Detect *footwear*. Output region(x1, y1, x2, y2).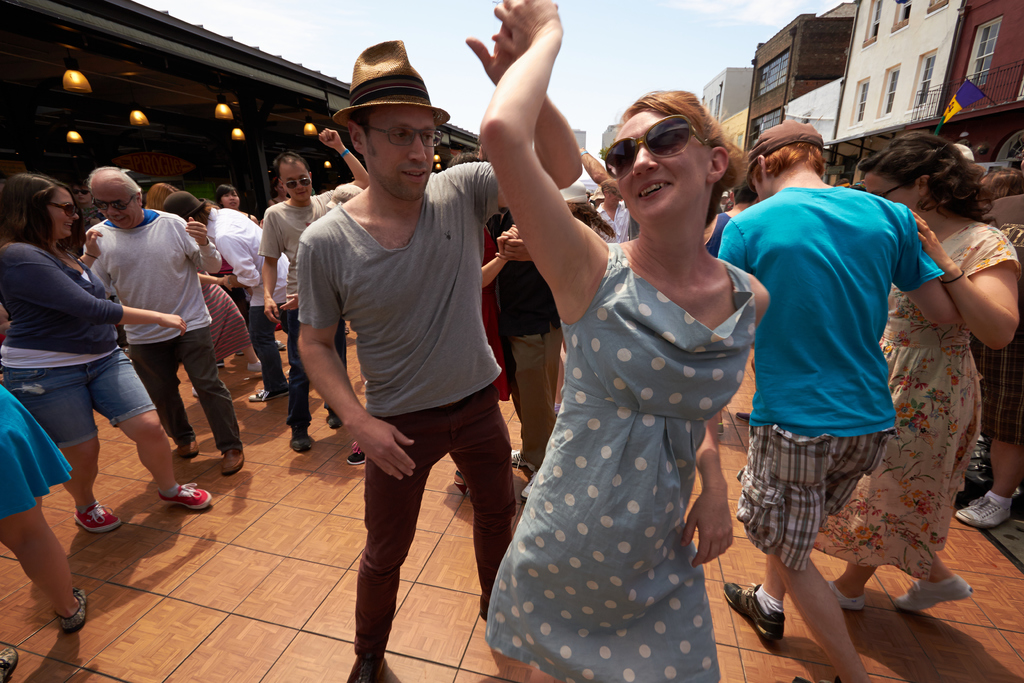
region(520, 470, 540, 500).
